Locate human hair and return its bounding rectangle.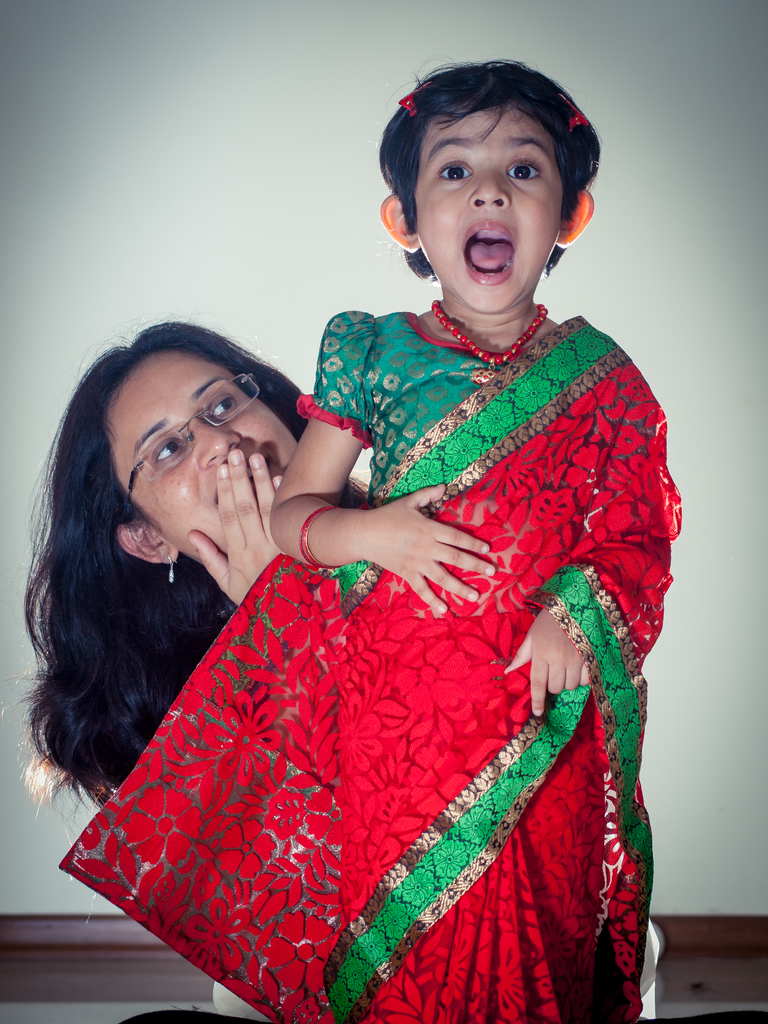
[37, 300, 309, 767].
